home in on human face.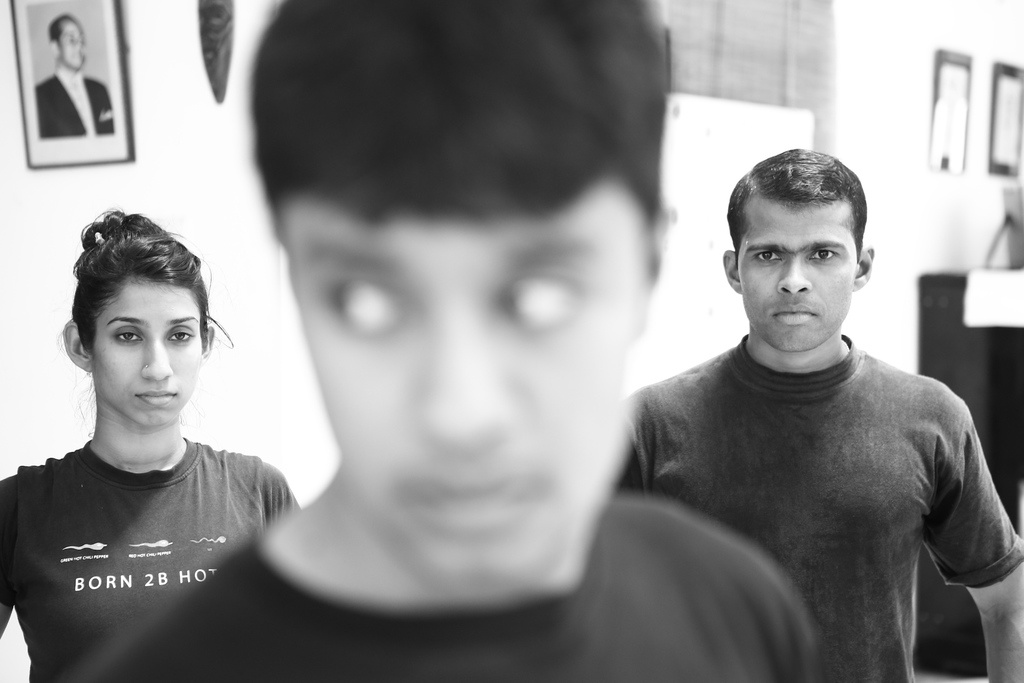
Homed in at [92, 277, 203, 425].
